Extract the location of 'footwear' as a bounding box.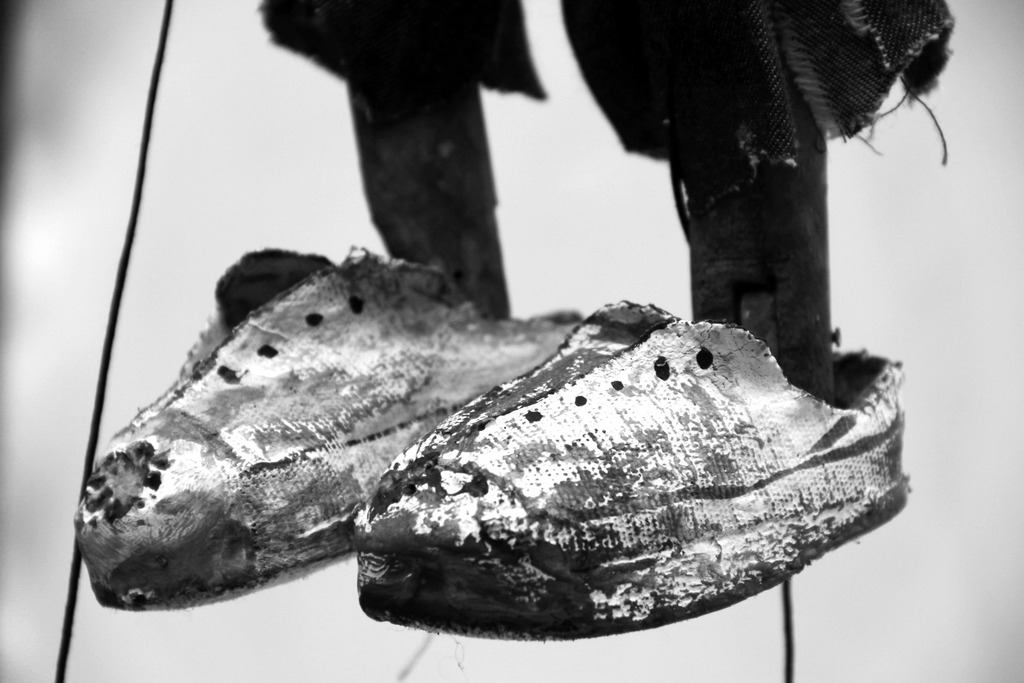
box(344, 293, 912, 642).
